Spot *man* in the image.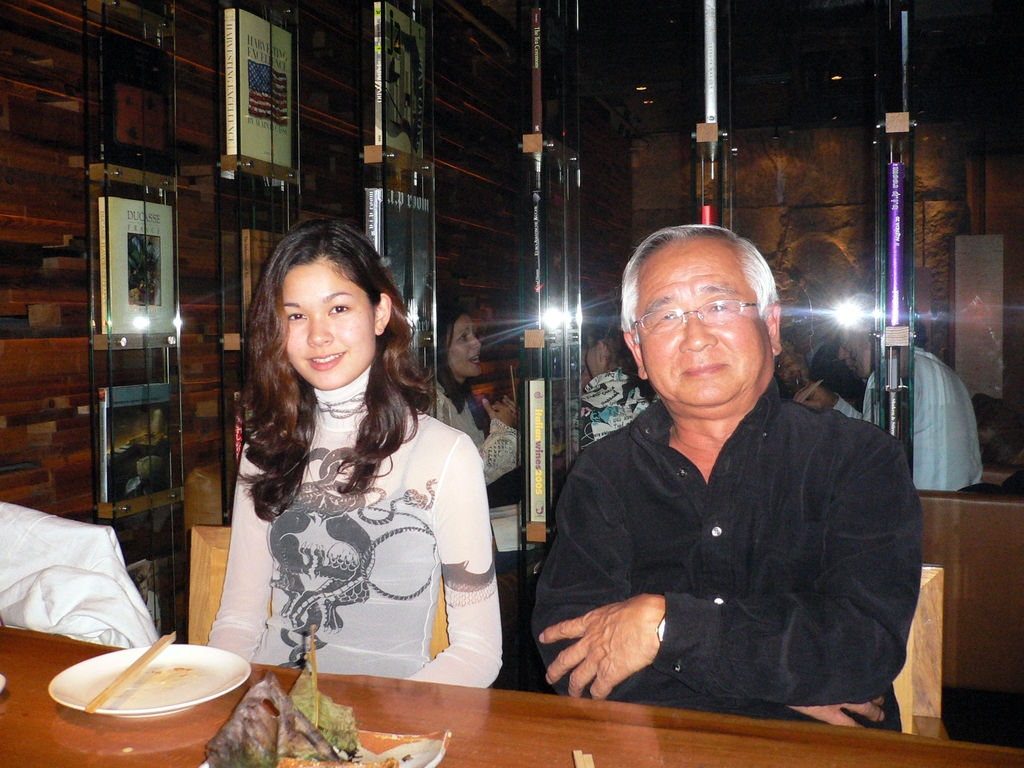
*man* found at x1=521 y1=219 x2=925 y2=719.
